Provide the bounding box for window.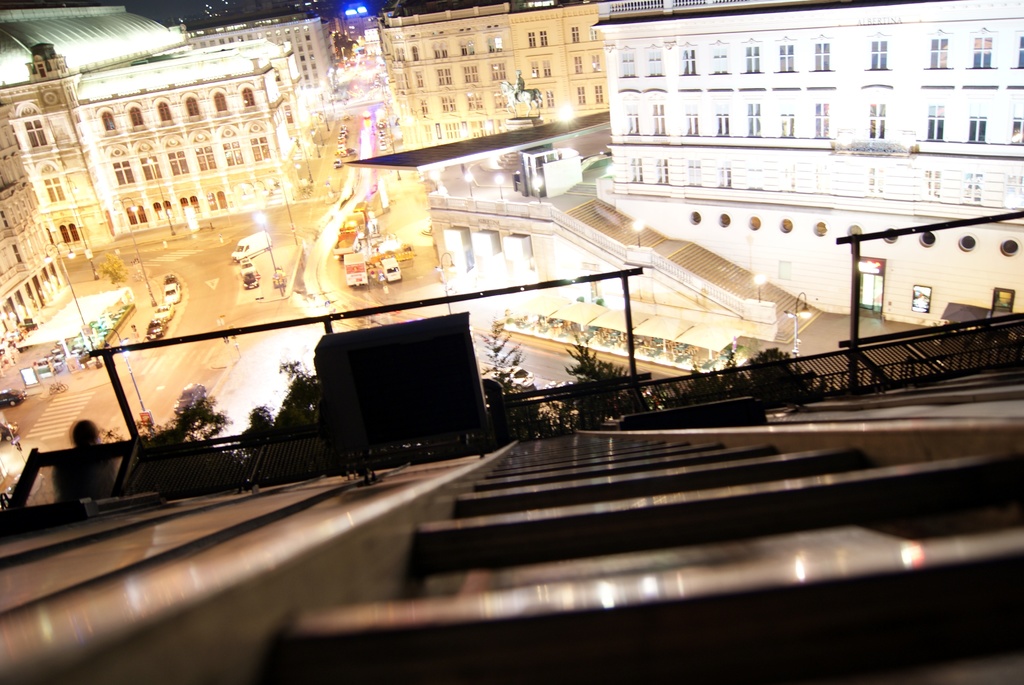
(527,32,534,47).
